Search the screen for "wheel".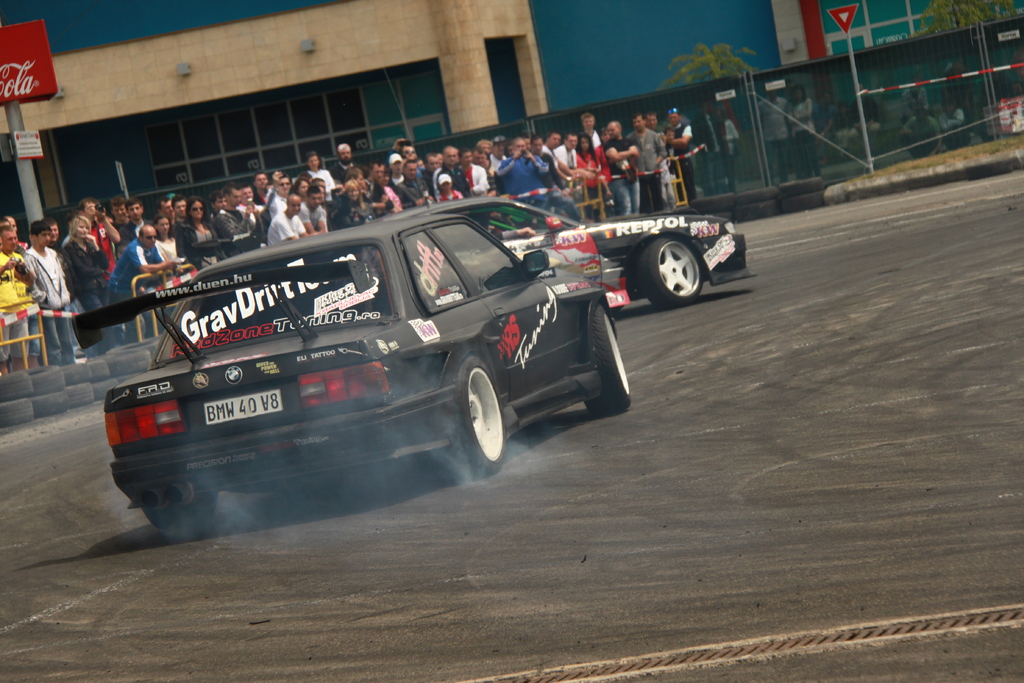
Found at <region>141, 491, 223, 542</region>.
